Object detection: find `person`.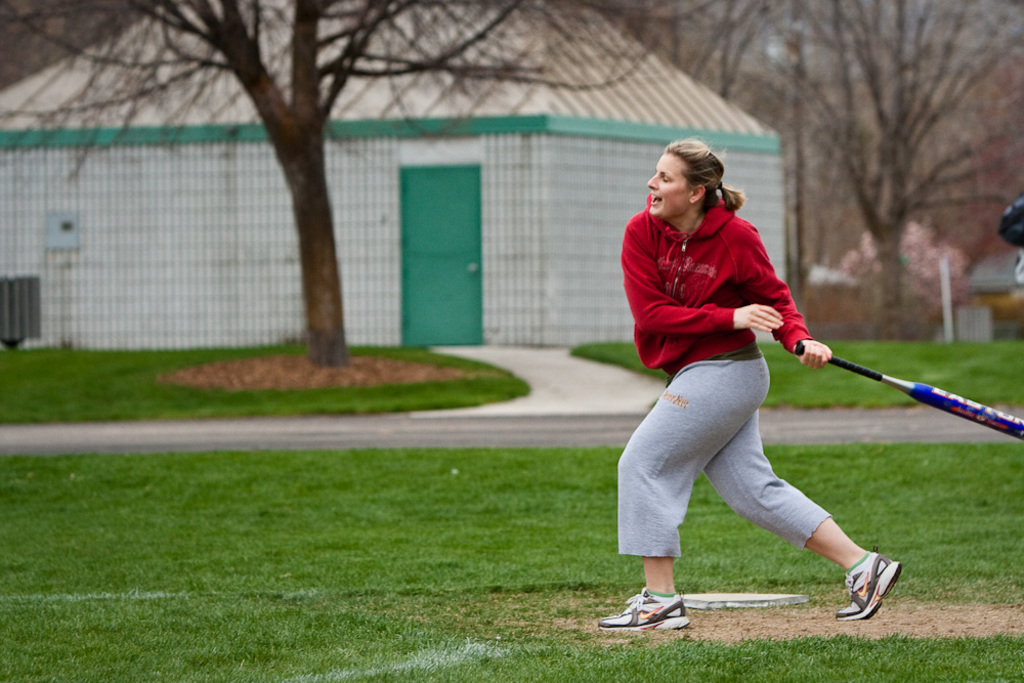
597/133/905/647.
